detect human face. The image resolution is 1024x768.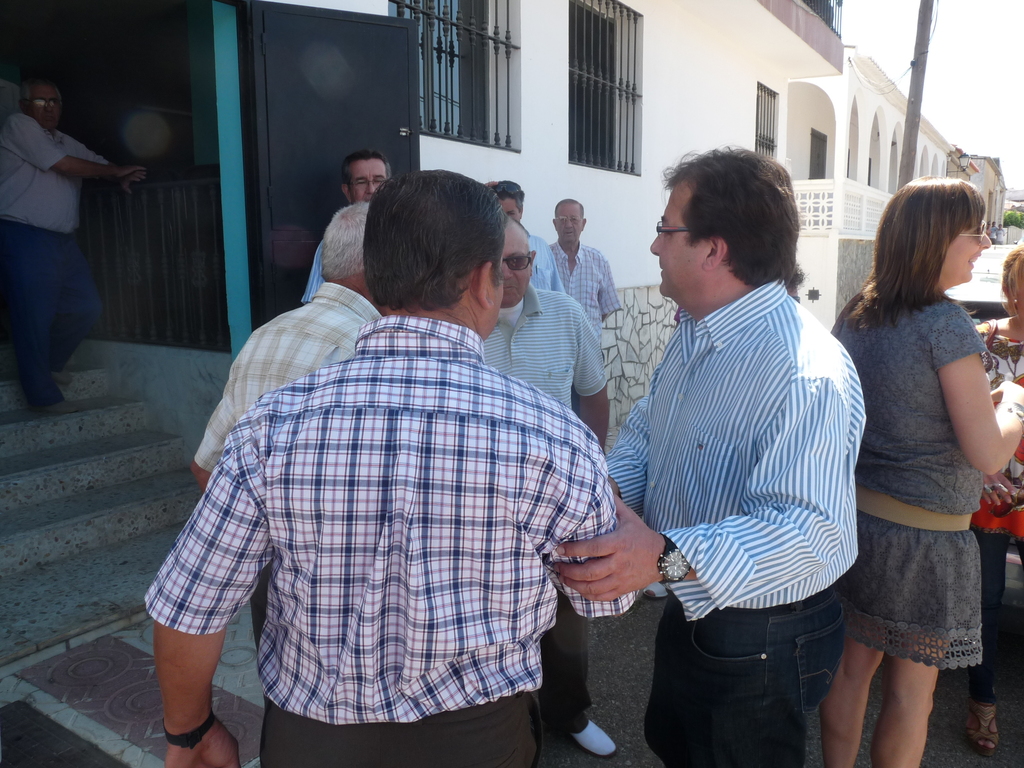
{"left": 945, "top": 223, "right": 990, "bottom": 280}.
